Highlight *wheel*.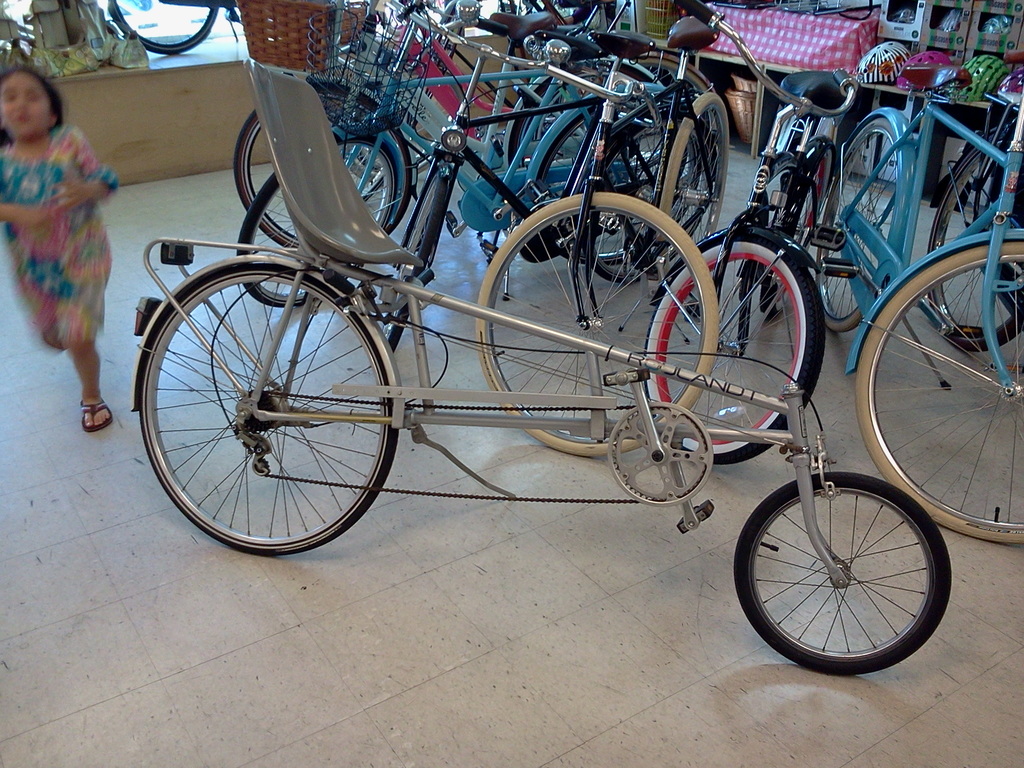
Highlighted region: (x1=856, y1=241, x2=1023, y2=538).
